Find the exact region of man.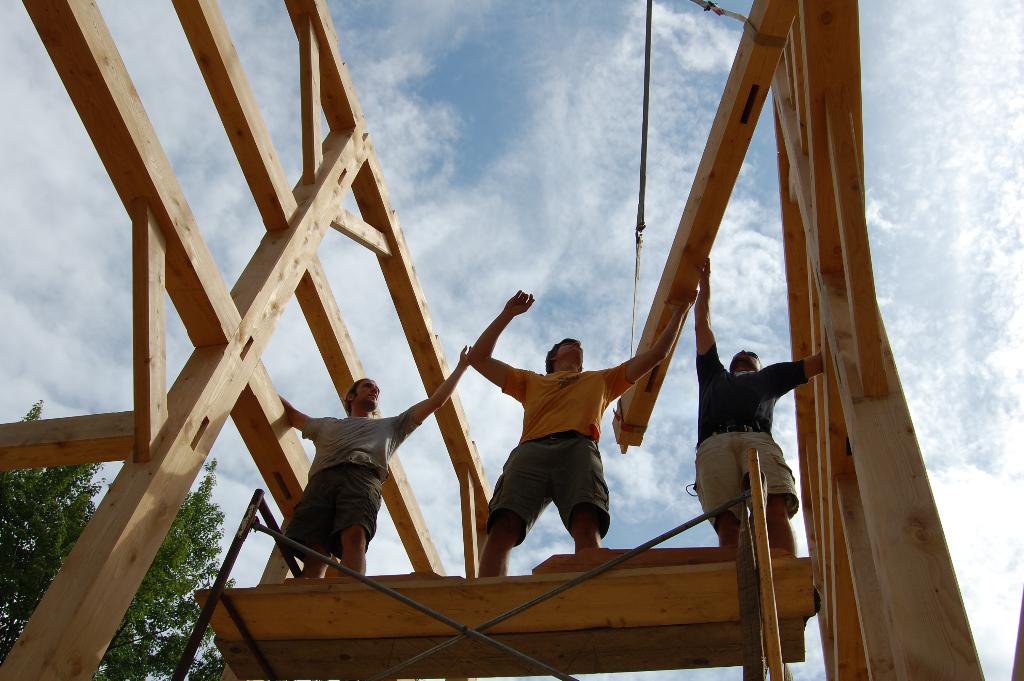
Exact region: 469, 288, 697, 577.
